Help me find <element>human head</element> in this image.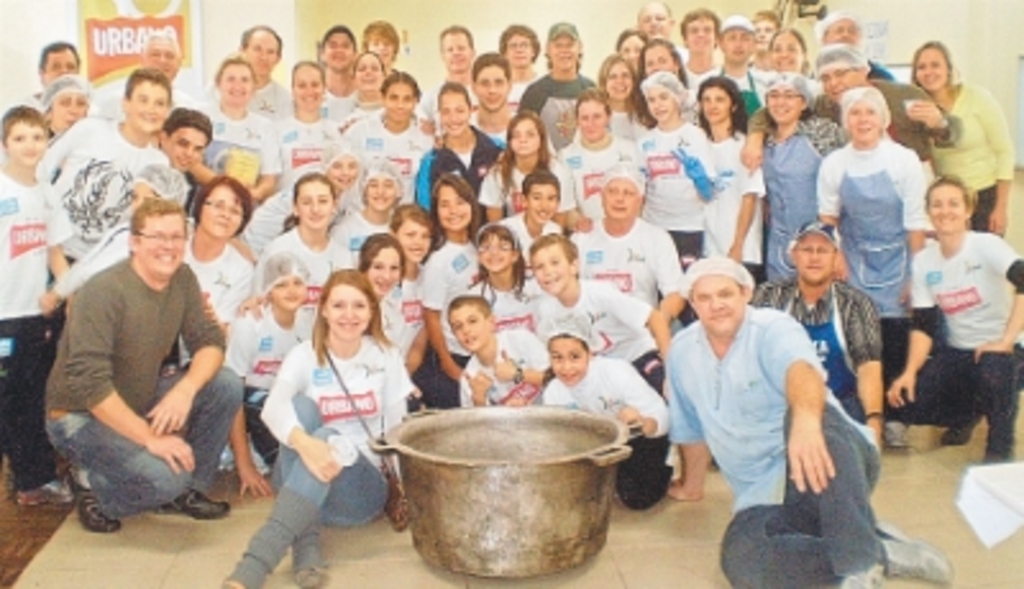
Found it: <region>545, 312, 594, 384</region>.
